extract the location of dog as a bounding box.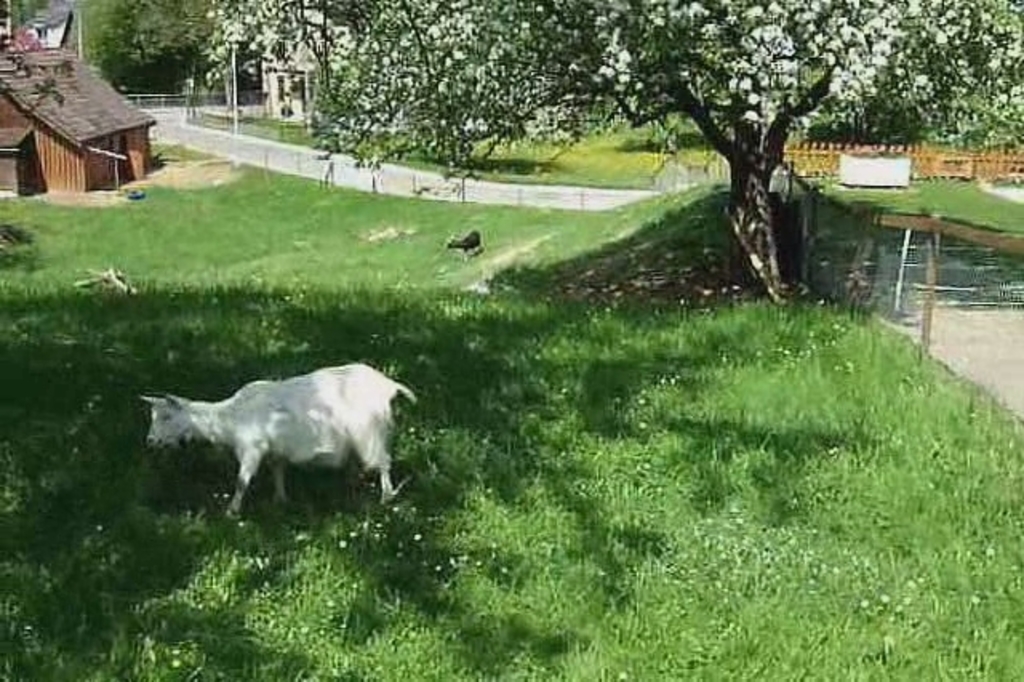
448/229/483/261.
